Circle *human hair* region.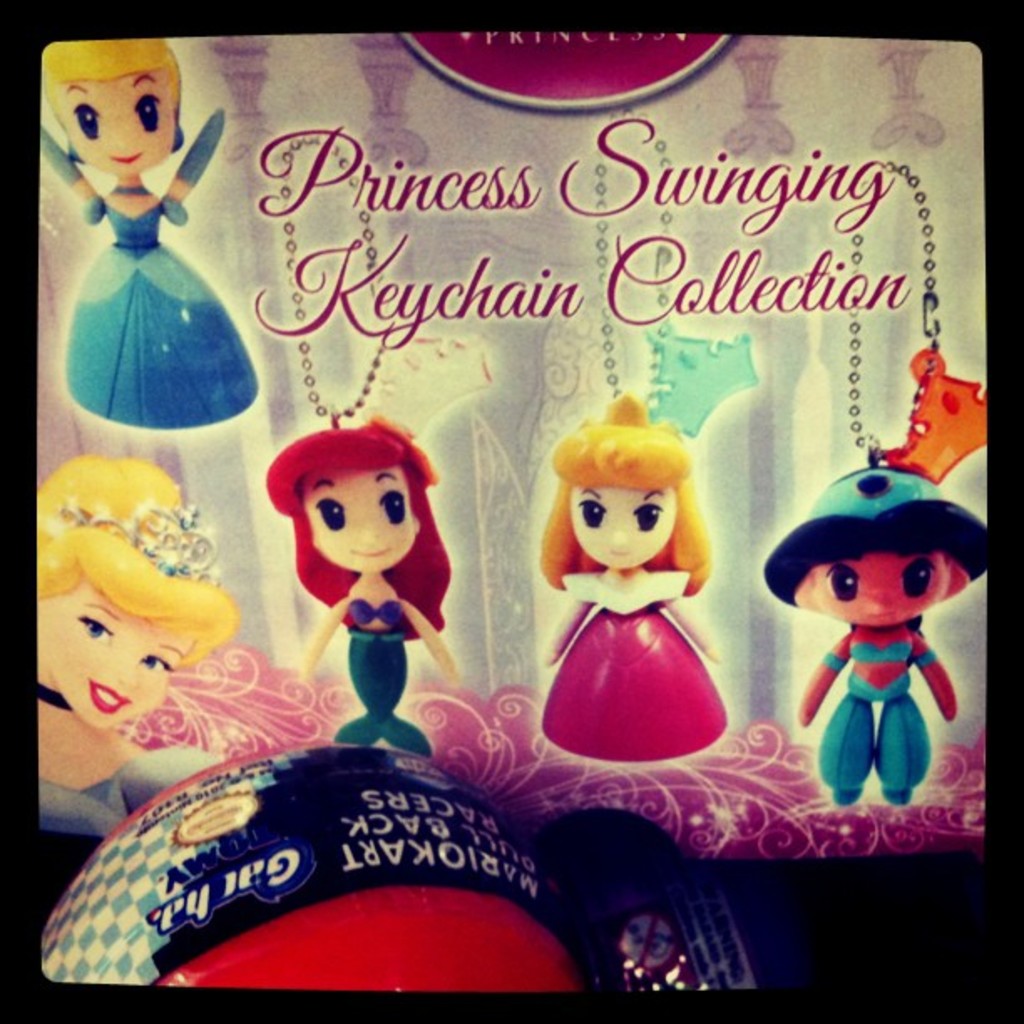
Region: (539, 423, 704, 594).
